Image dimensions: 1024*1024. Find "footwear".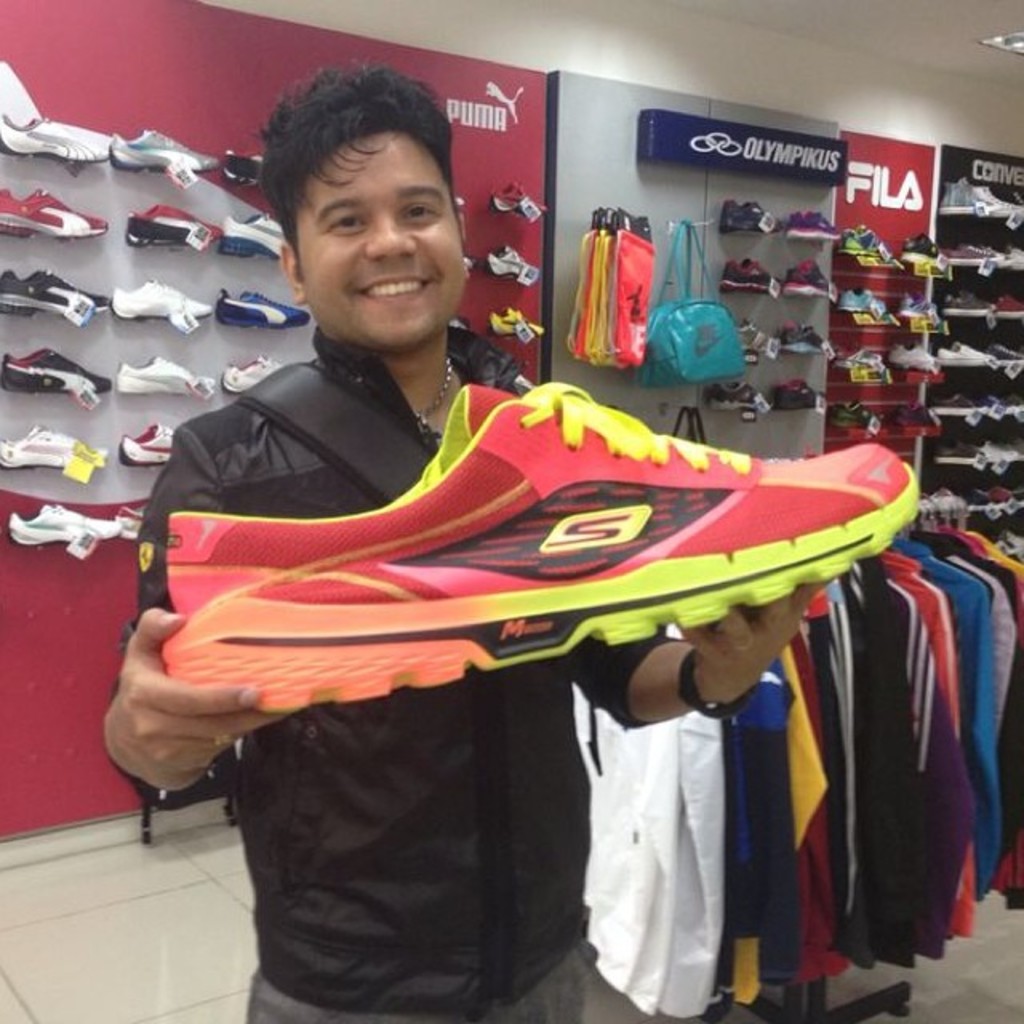
[707, 381, 768, 408].
